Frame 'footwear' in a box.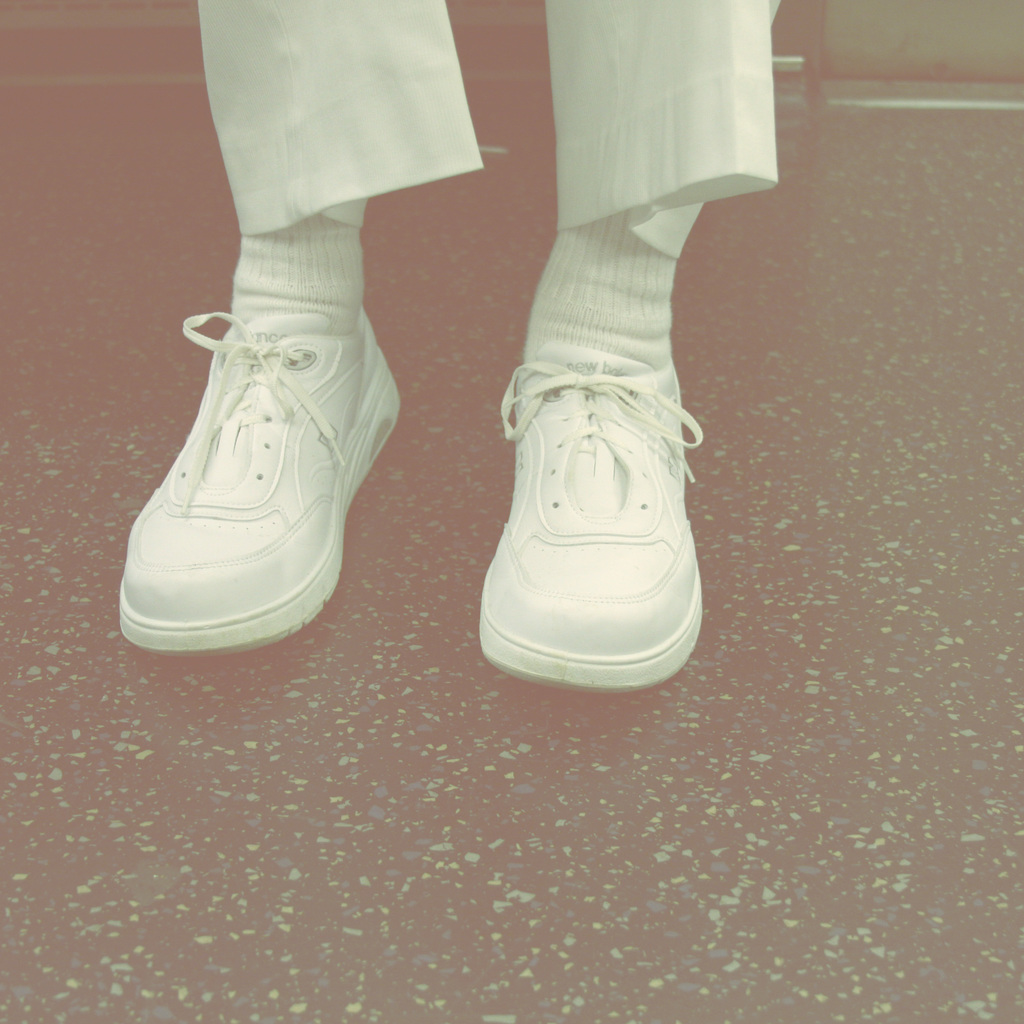
<box>118,302,402,657</box>.
